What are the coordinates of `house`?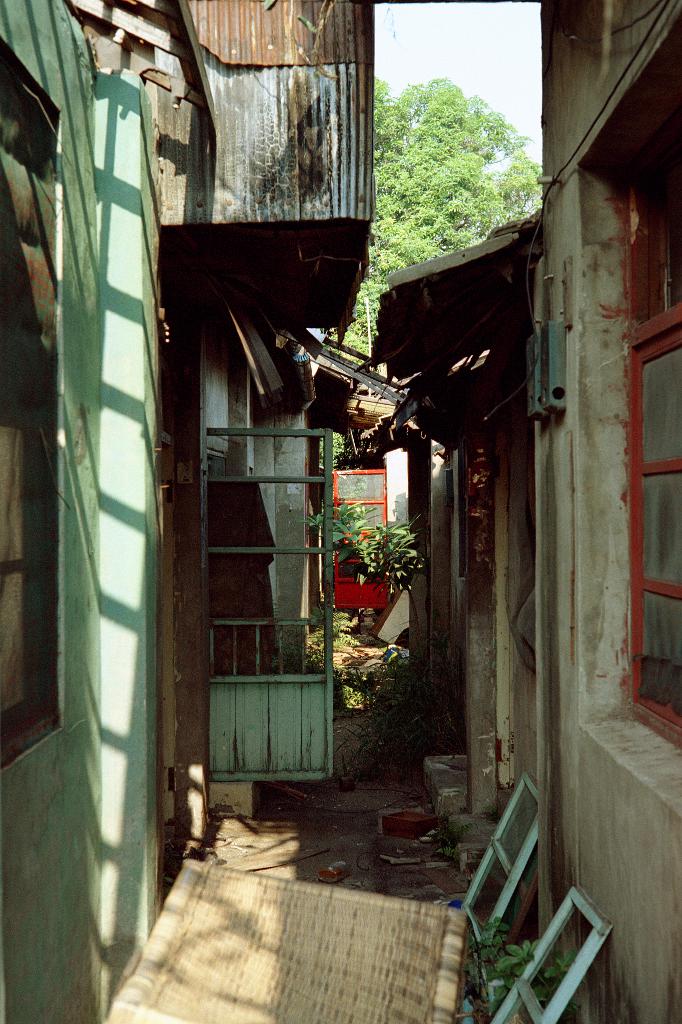
0:0:164:1023.
